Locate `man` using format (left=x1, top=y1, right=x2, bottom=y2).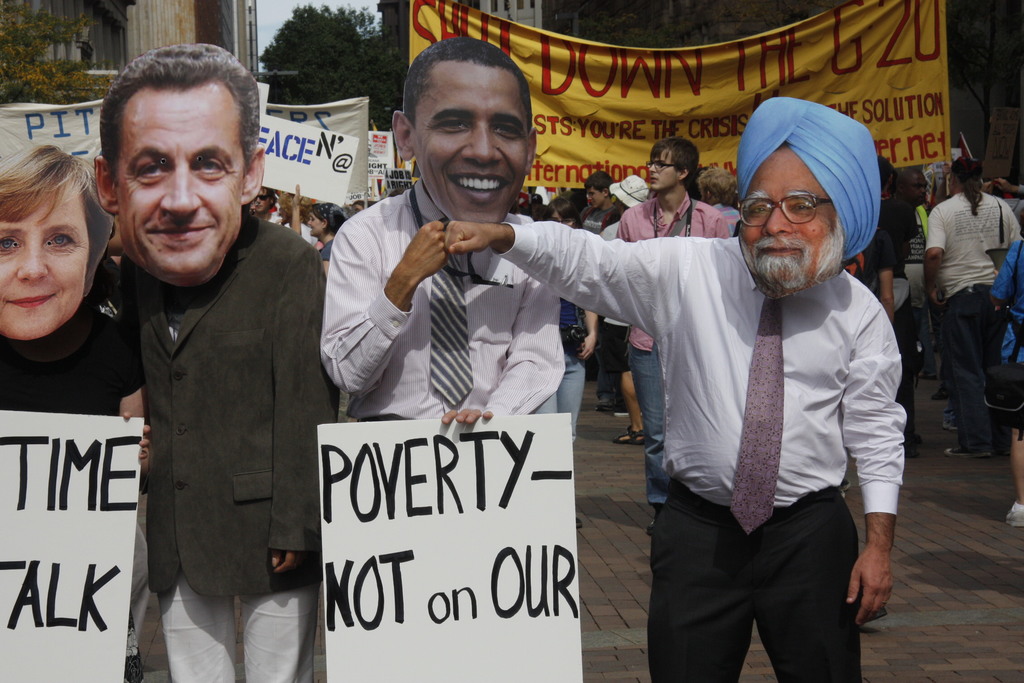
(left=88, top=70, right=335, bottom=668).
